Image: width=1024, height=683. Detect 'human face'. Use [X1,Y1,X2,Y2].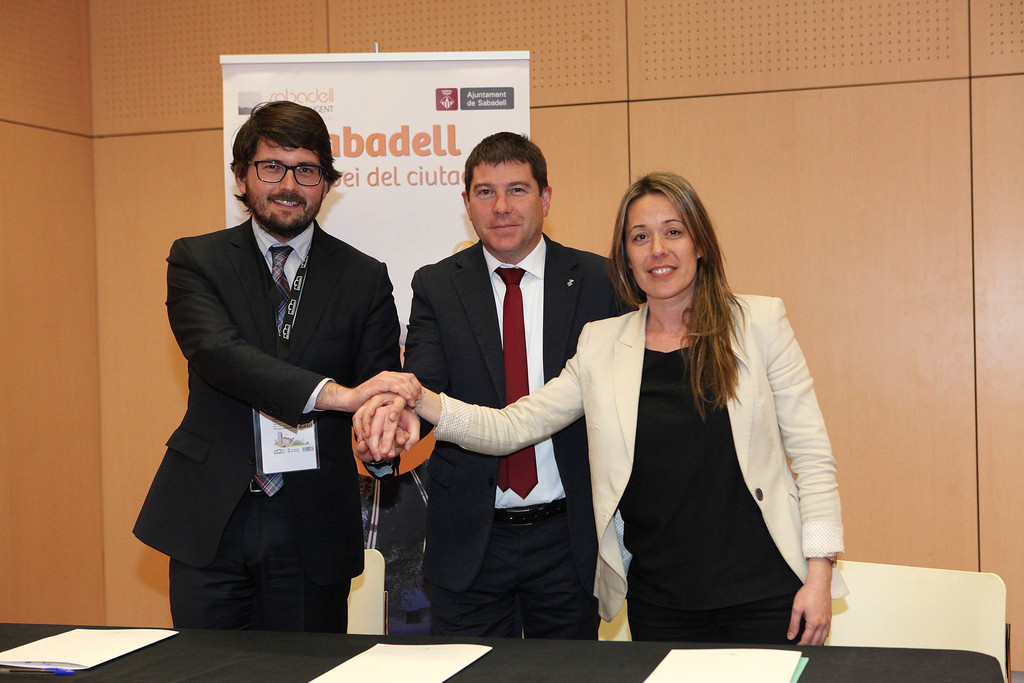
[243,141,324,230].
